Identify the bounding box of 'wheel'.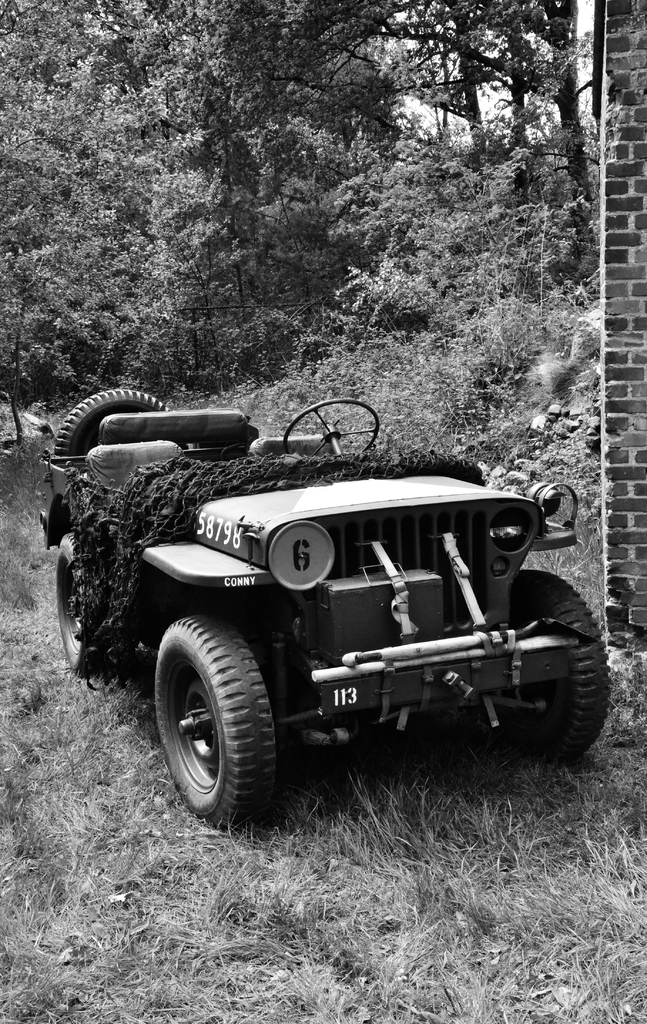
(57, 390, 162, 462).
